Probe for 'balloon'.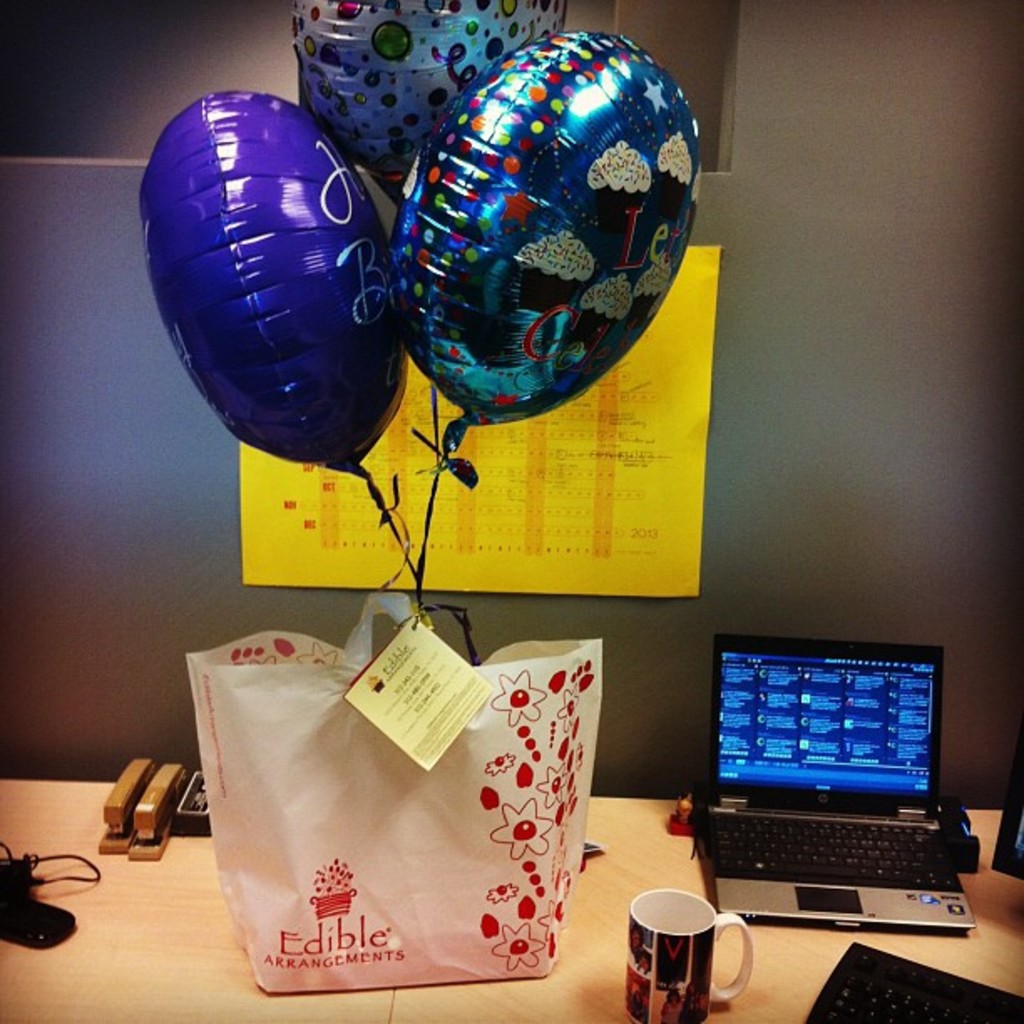
Probe result: (x1=291, y1=0, x2=569, y2=207).
